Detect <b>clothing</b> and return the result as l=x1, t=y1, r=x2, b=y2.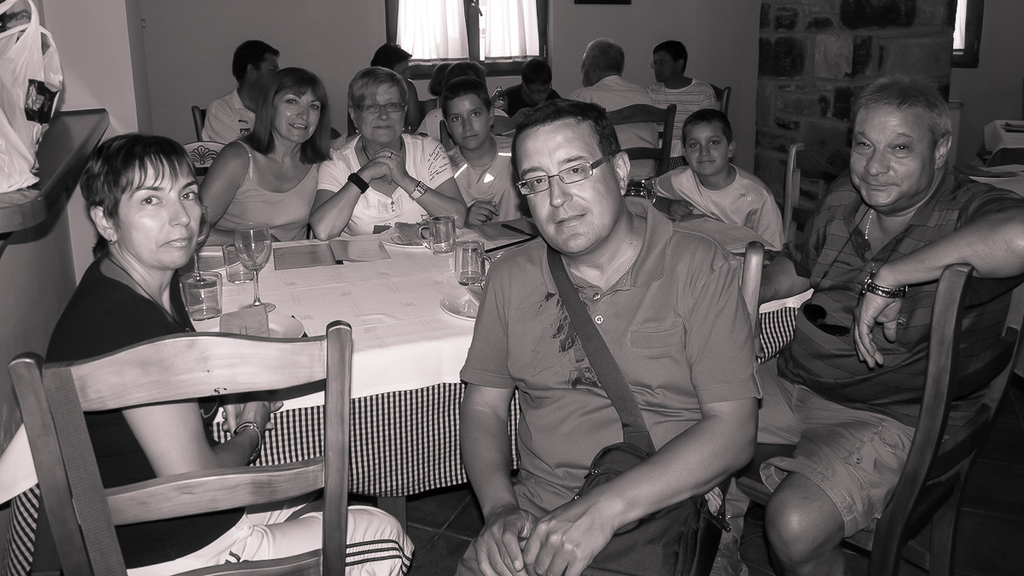
l=566, t=76, r=660, b=181.
